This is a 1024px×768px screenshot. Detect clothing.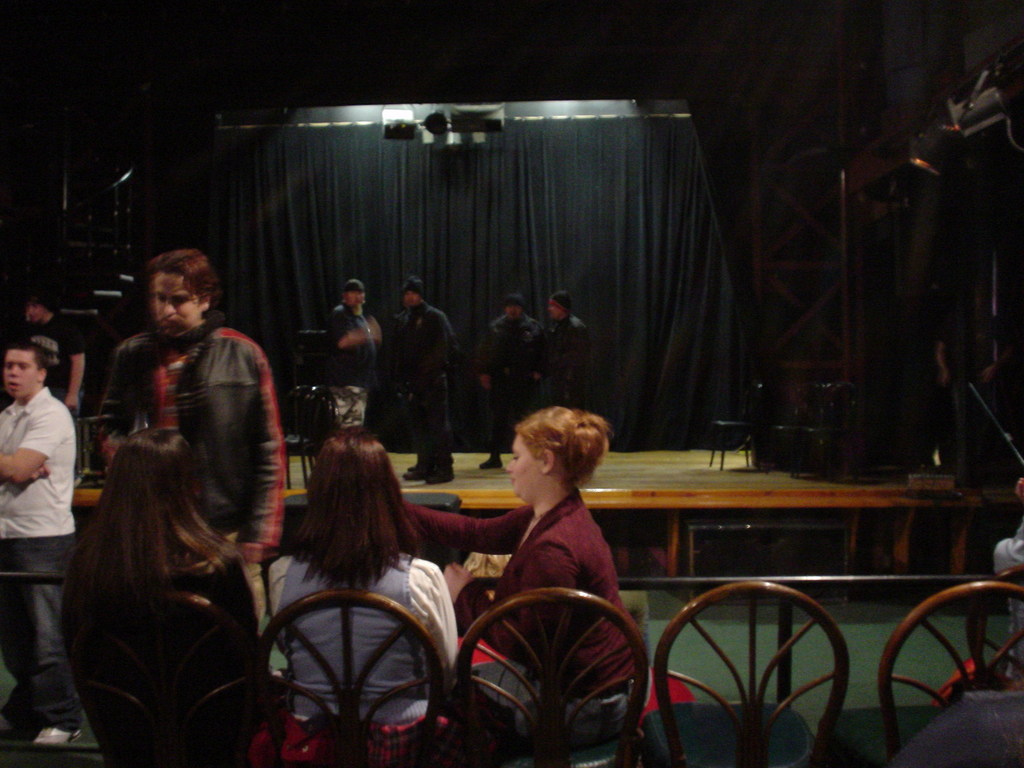
bbox=(376, 300, 460, 486).
